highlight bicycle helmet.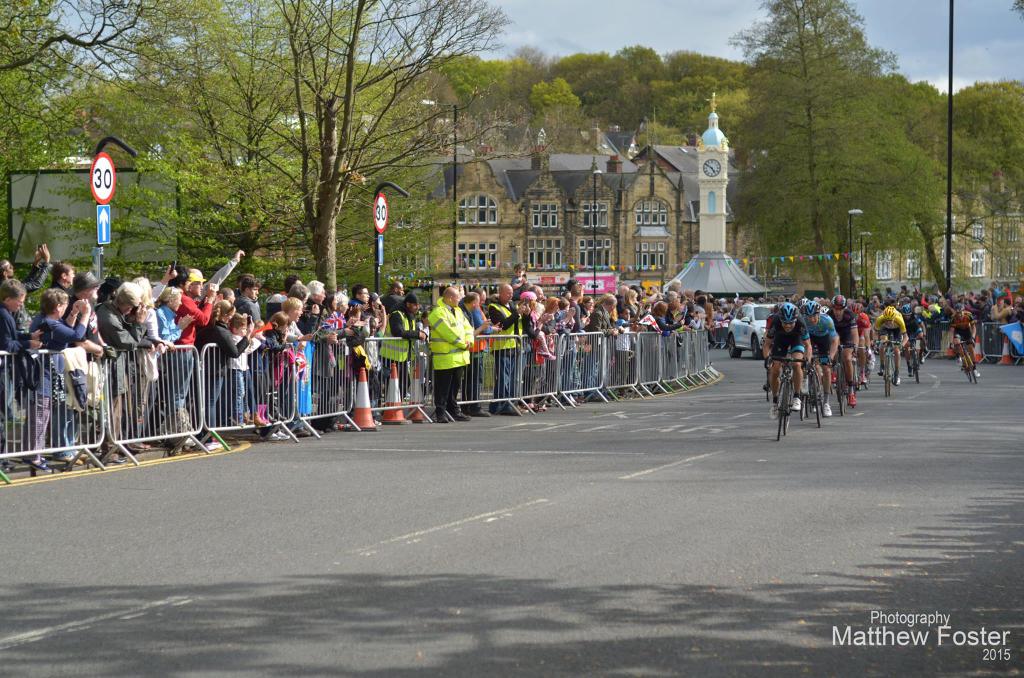
Highlighted region: (left=796, top=298, right=824, bottom=317).
